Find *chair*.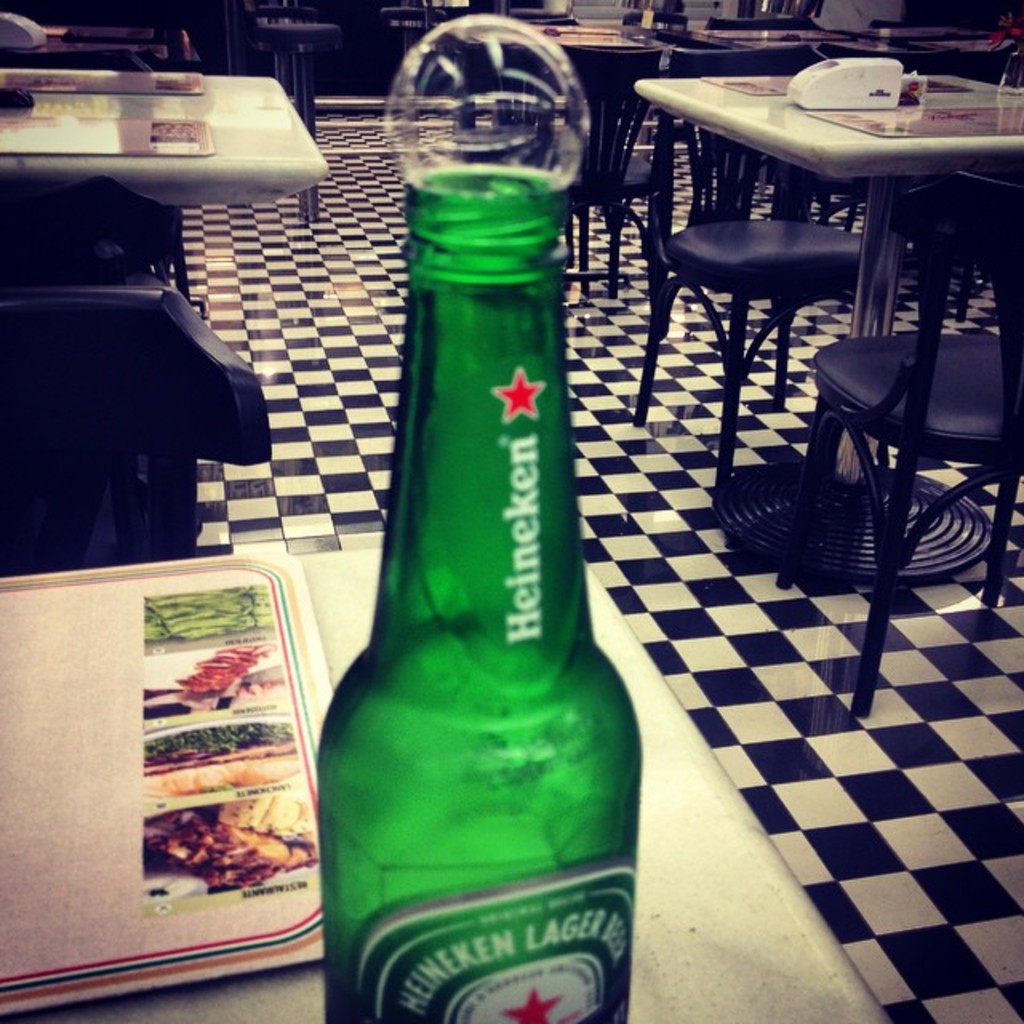
bbox(802, 165, 1022, 709).
